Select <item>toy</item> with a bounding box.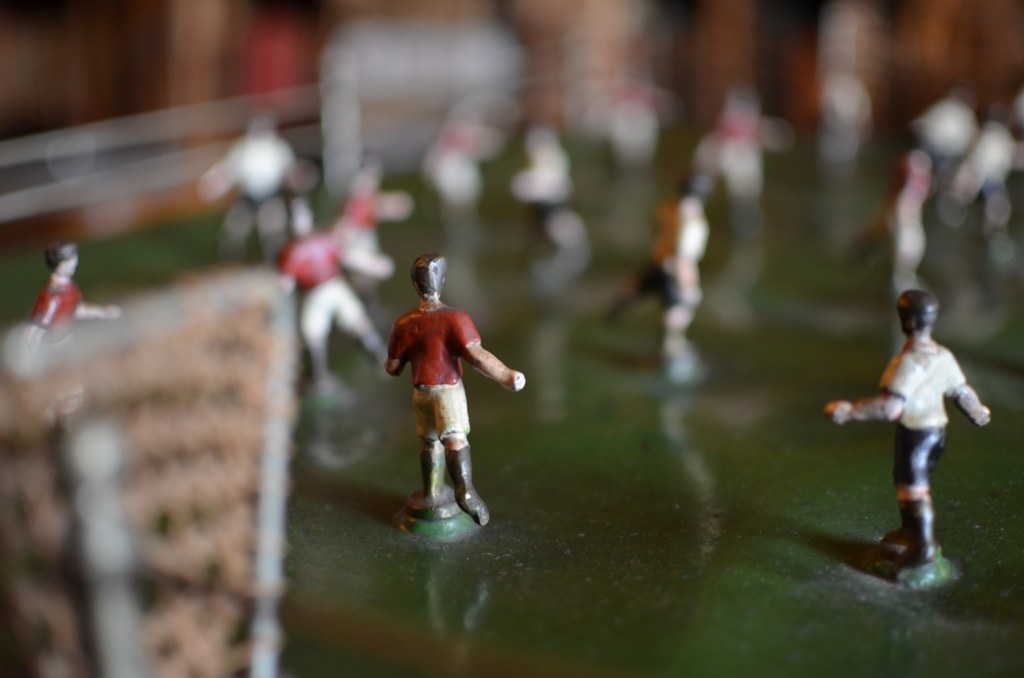
x1=827, y1=289, x2=993, y2=567.
